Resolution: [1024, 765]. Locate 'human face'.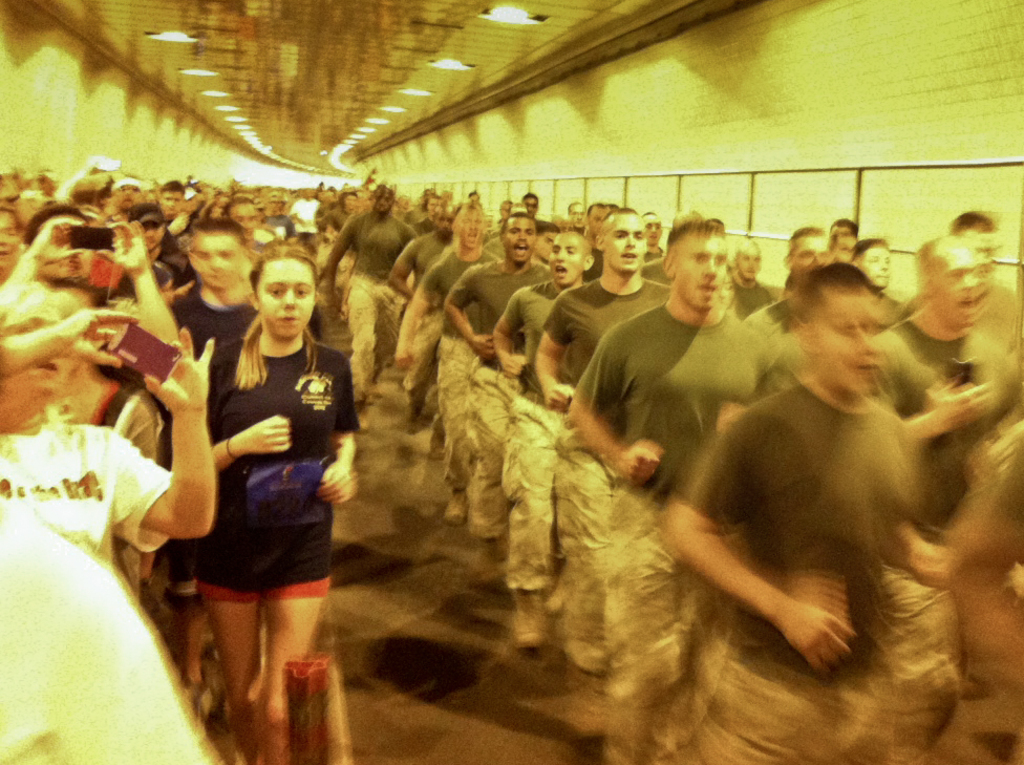
box(143, 224, 163, 250).
